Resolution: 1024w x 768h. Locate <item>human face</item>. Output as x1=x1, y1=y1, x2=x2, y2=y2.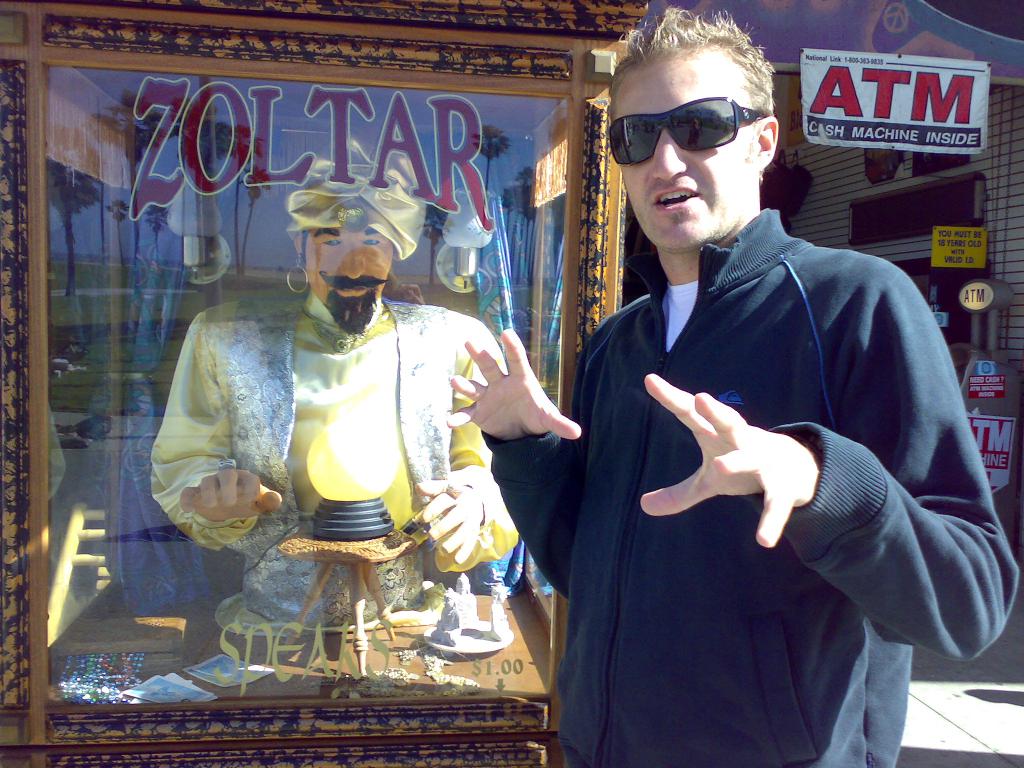
x1=305, y1=227, x2=390, y2=305.
